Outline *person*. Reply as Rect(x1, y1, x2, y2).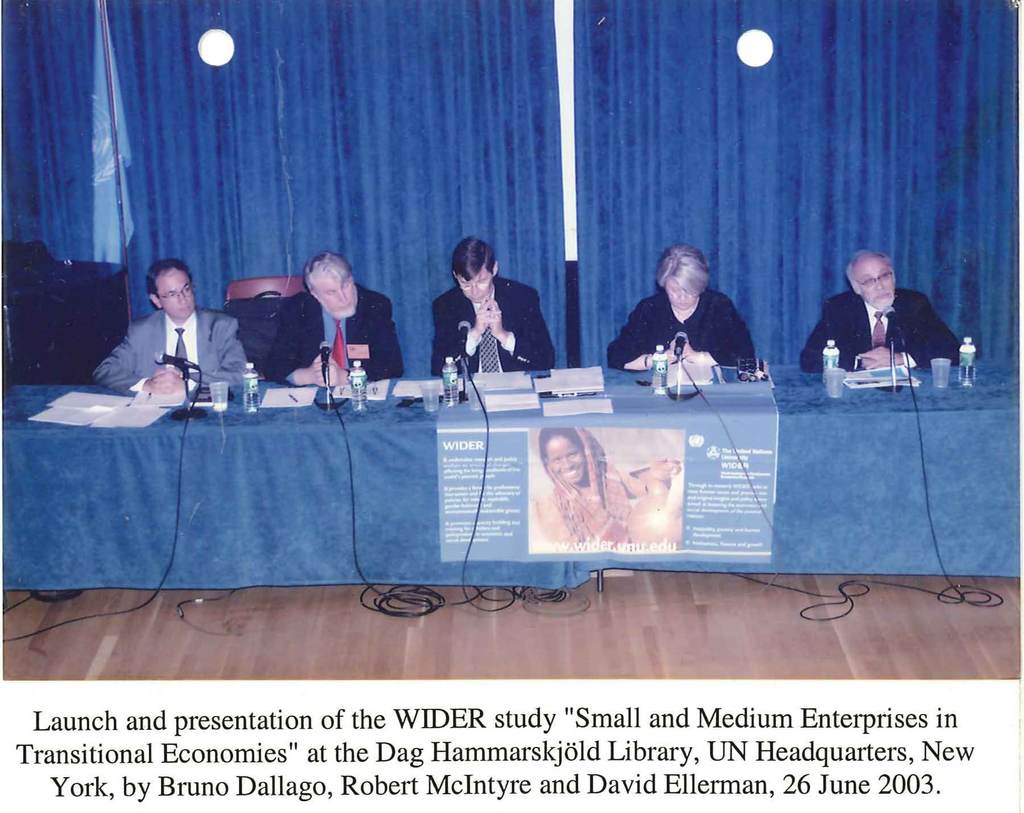
Rect(534, 429, 643, 558).
